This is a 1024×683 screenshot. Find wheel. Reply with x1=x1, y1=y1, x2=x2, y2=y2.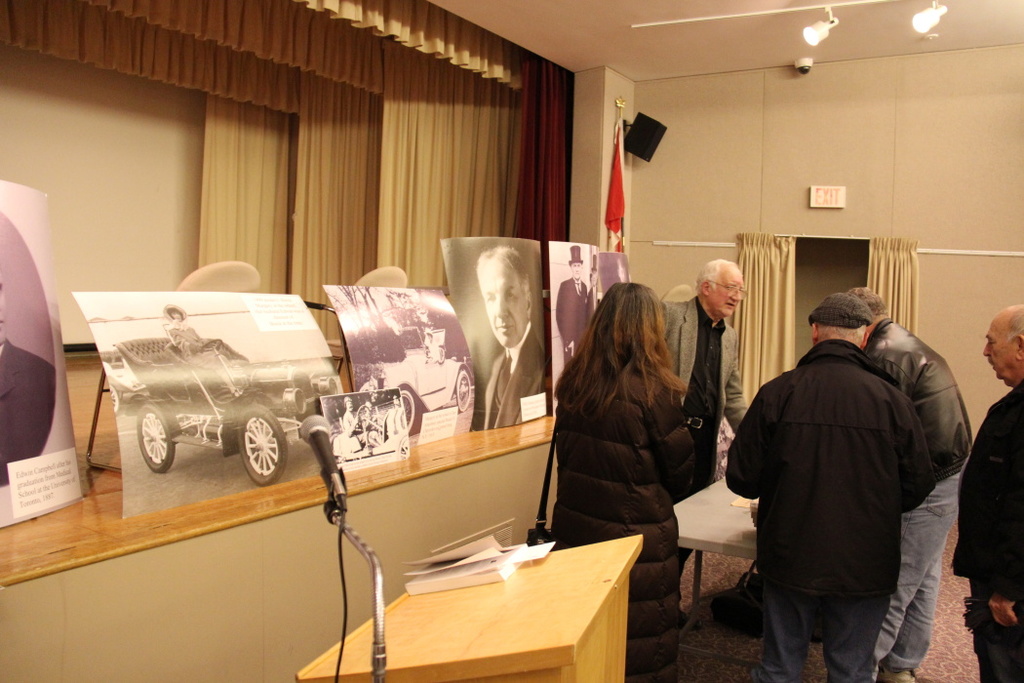
x1=239, y1=406, x2=288, y2=483.
